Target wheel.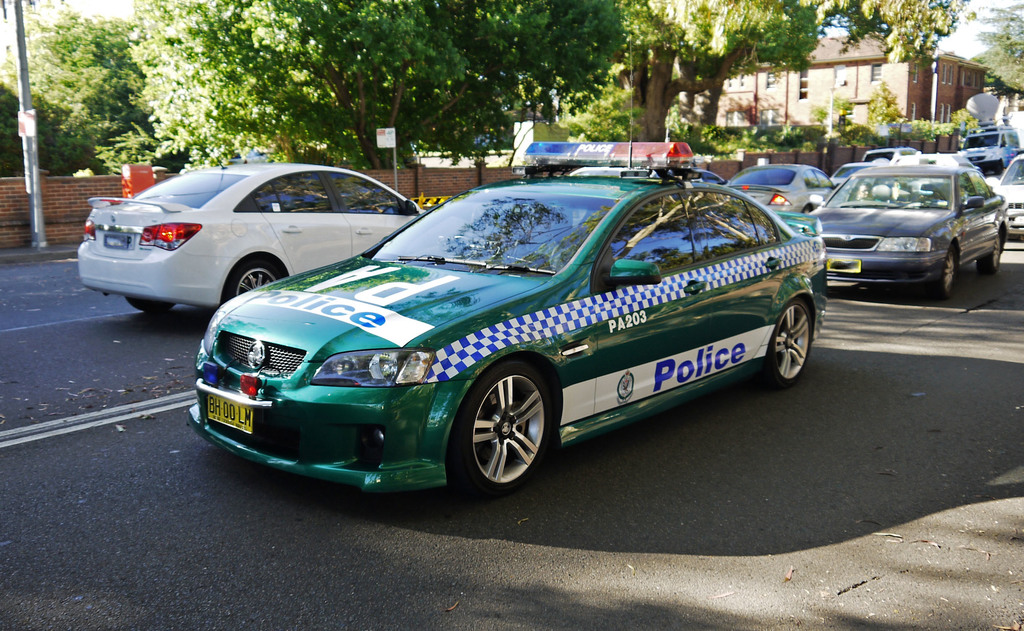
Target region: <region>929, 249, 959, 299</region>.
